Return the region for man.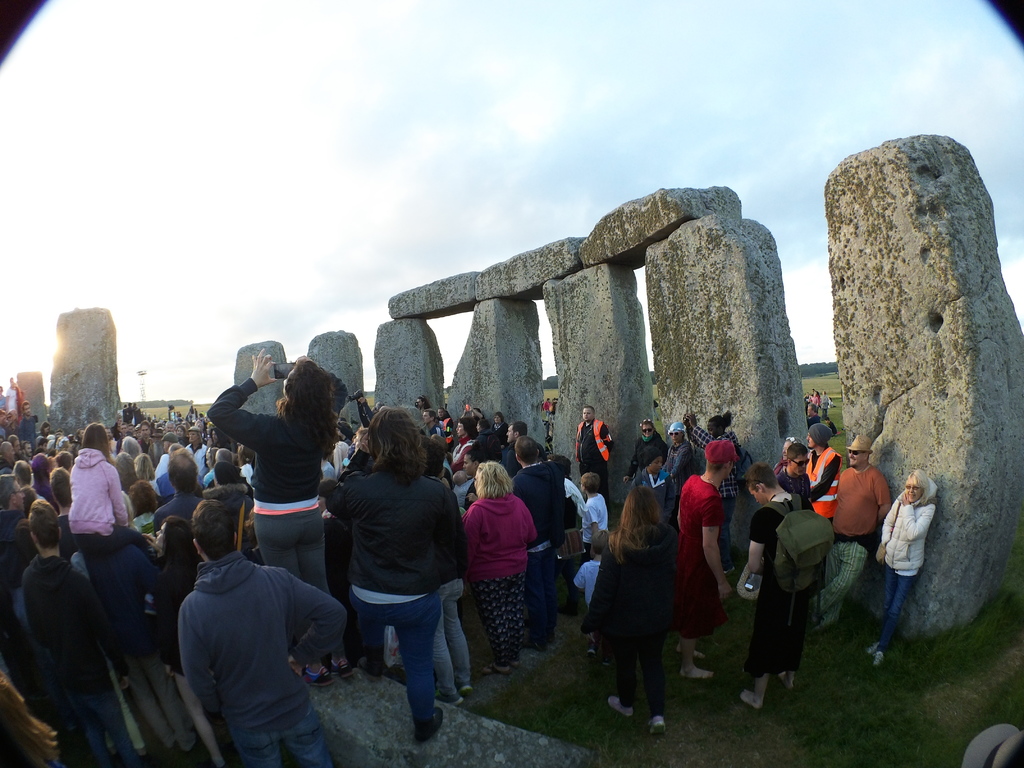
(808, 432, 892, 632).
